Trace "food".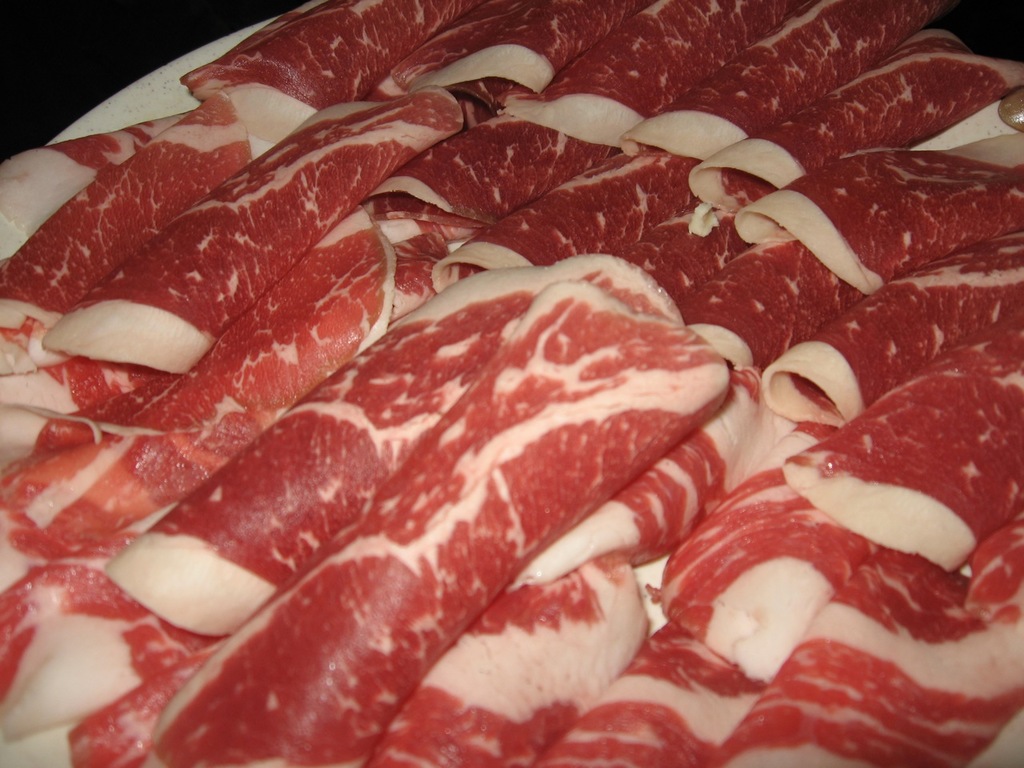
Traced to (x1=148, y1=282, x2=733, y2=762).
